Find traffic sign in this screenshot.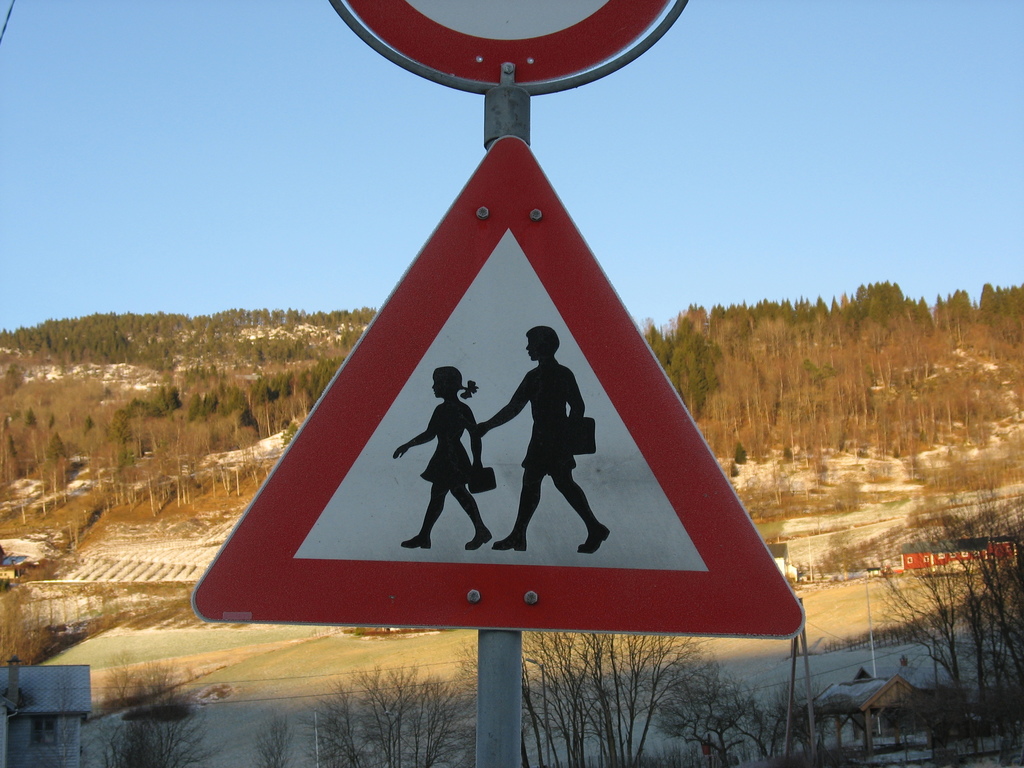
The bounding box for traffic sign is 345/0/669/87.
